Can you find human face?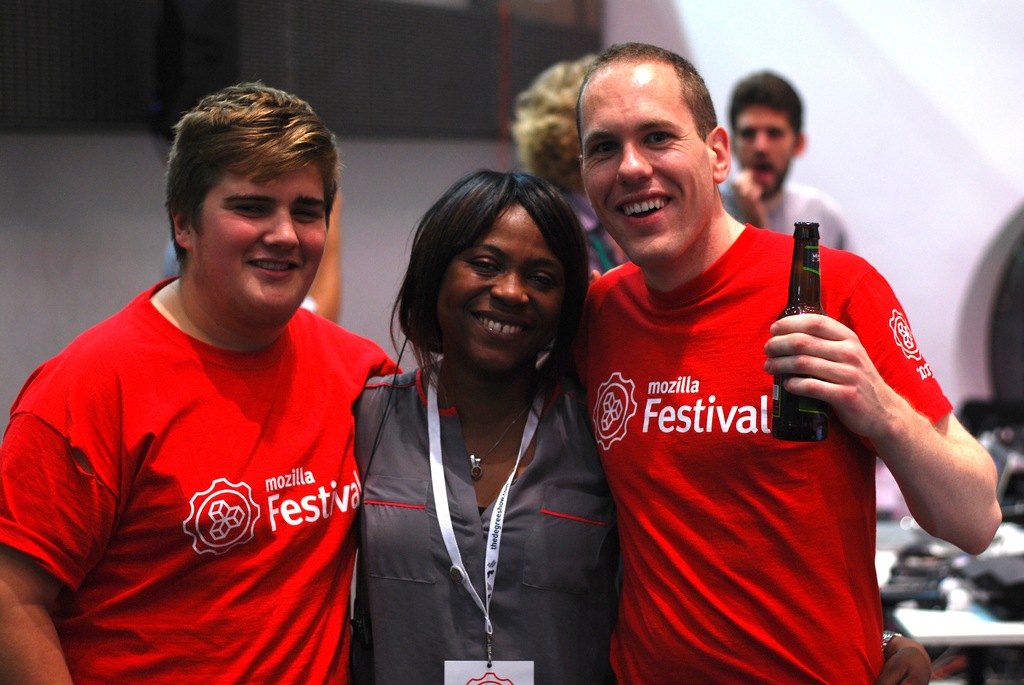
Yes, bounding box: bbox(734, 102, 794, 196).
